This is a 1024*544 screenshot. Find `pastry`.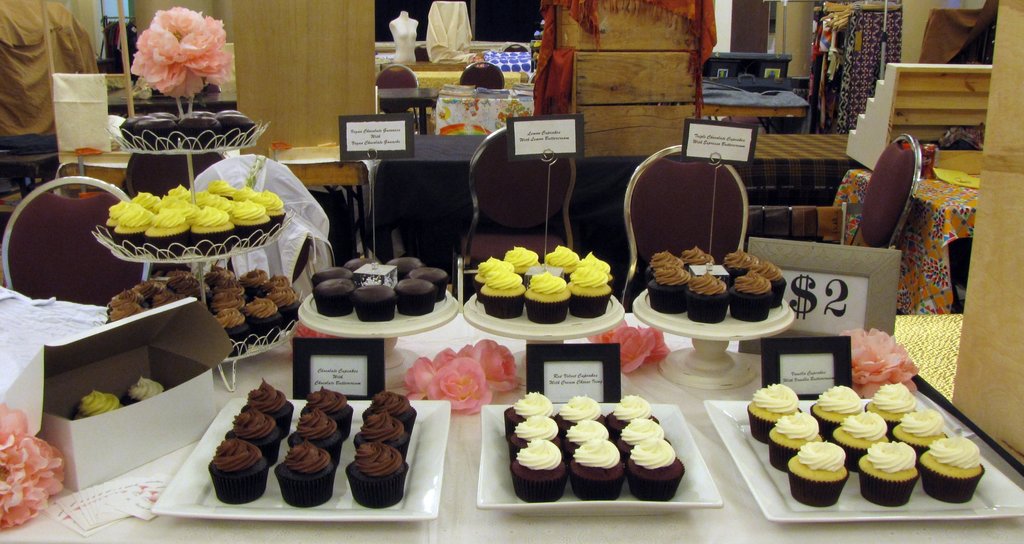
Bounding box: 508/246/541/278.
